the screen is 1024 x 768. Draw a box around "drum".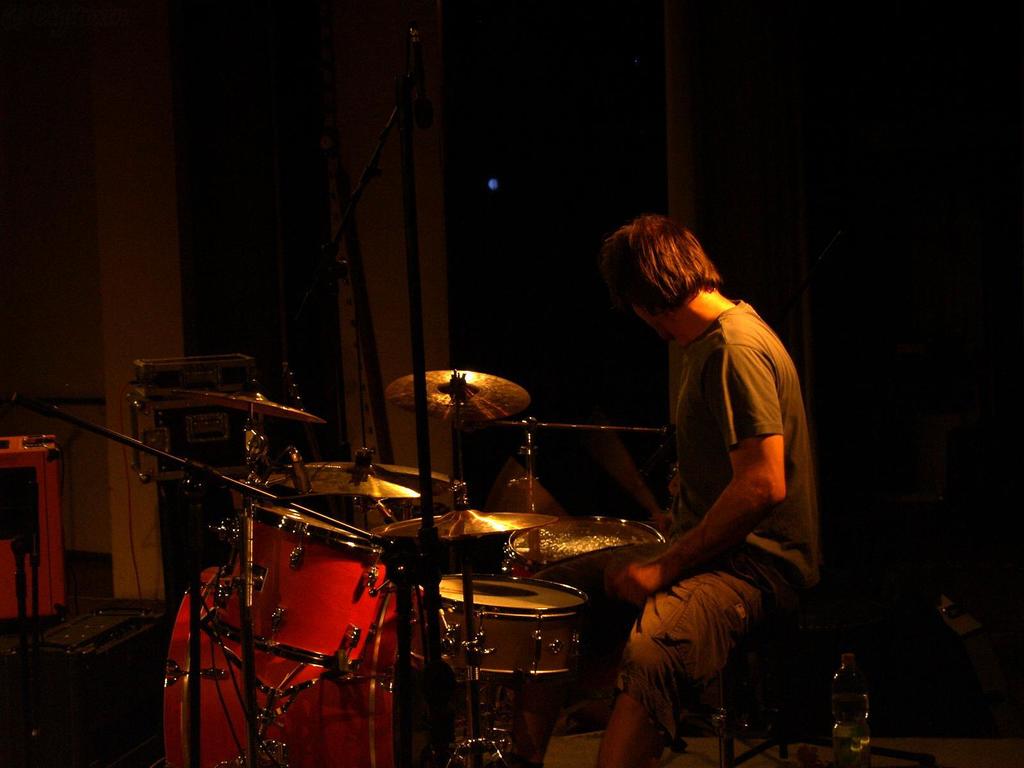
[left=208, top=504, right=405, bottom=665].
